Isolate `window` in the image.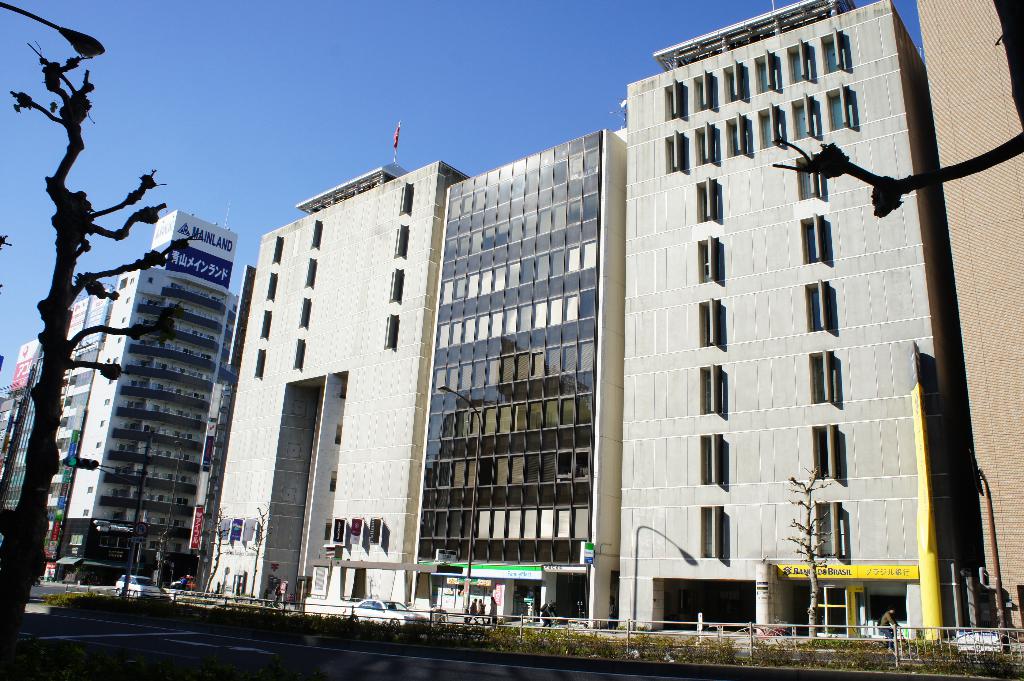
Isolated region: bbox=(252, 346, 265, 381).
